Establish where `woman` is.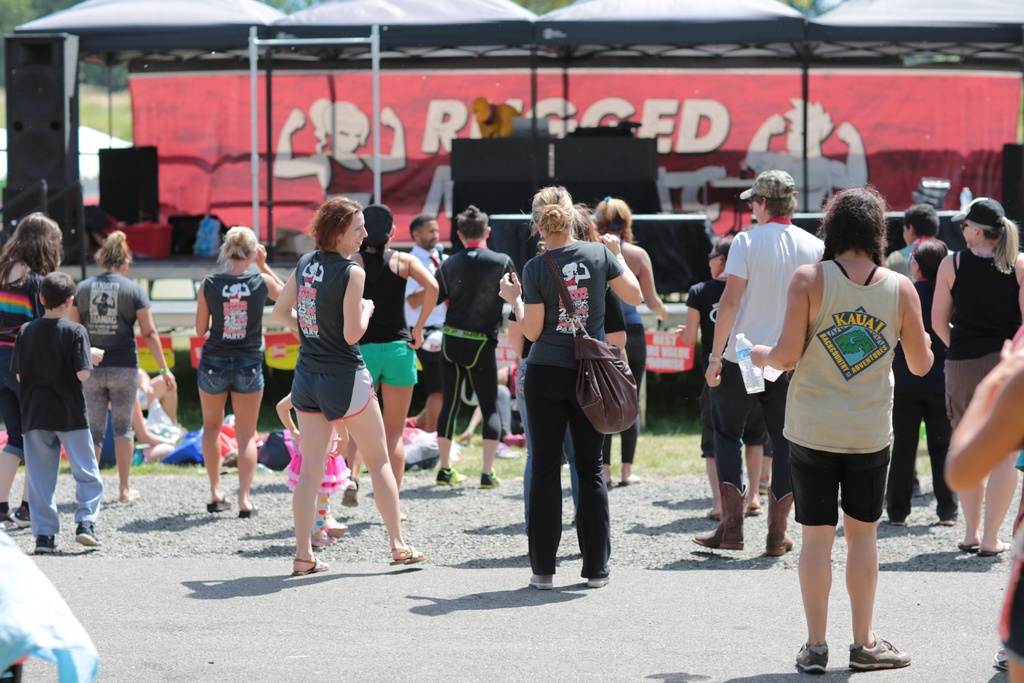
Established at x1=584, y1=194, x2=668, y2=481.
